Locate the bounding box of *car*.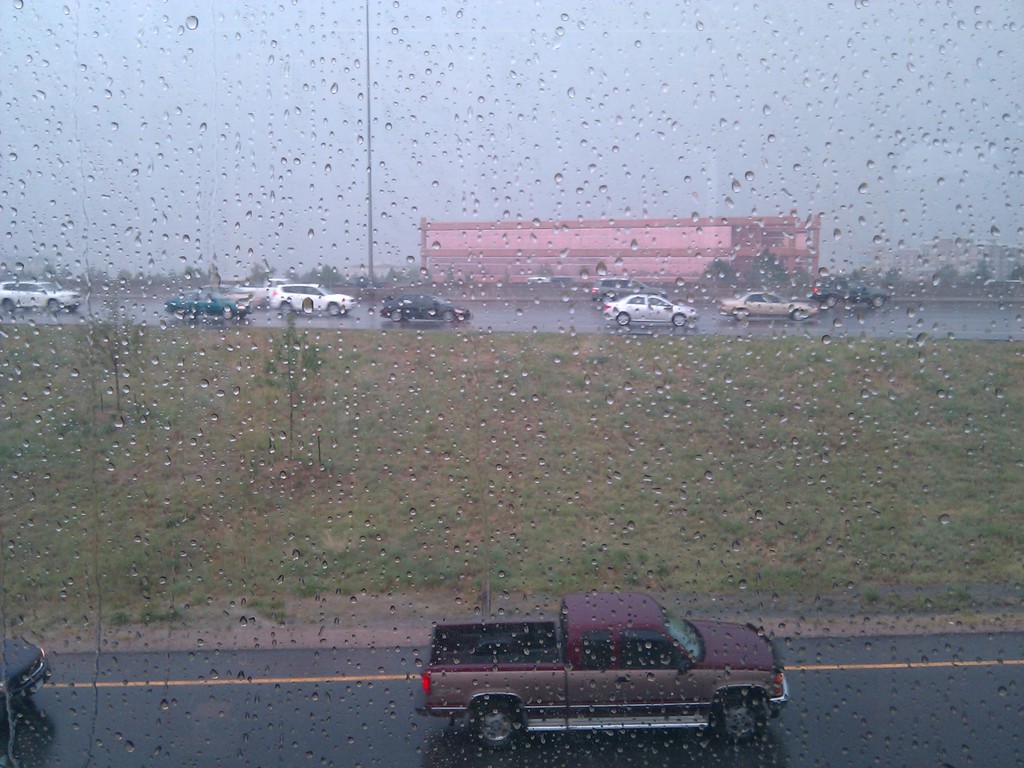
Bounding box: (left=266, top=280, right=352, bottom=318).
